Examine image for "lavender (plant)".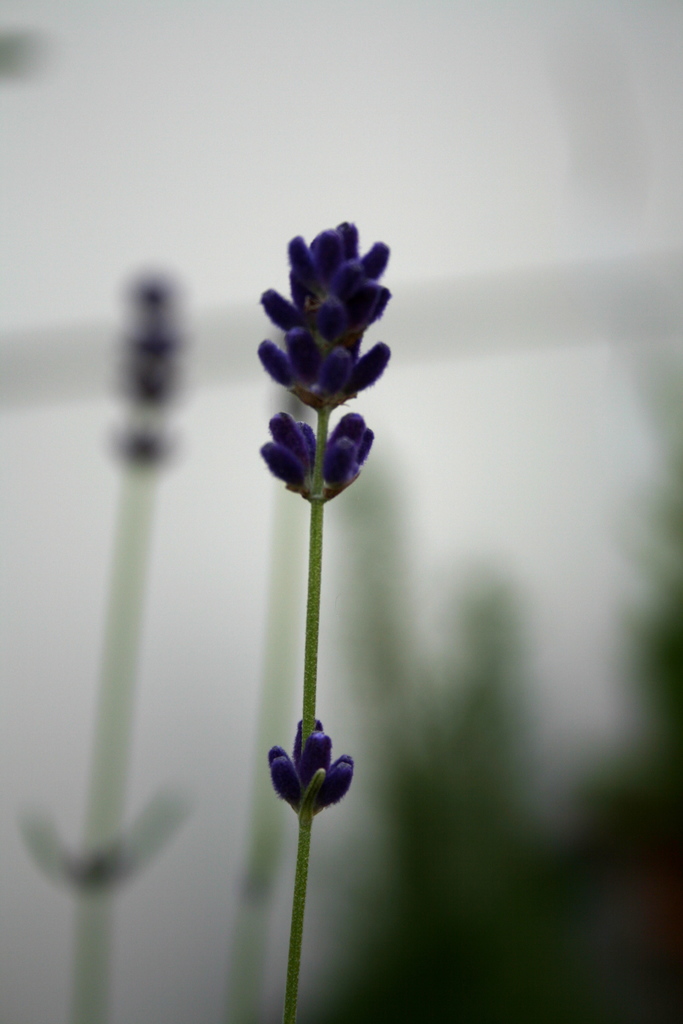
Examination result: [97,273,185,456].
